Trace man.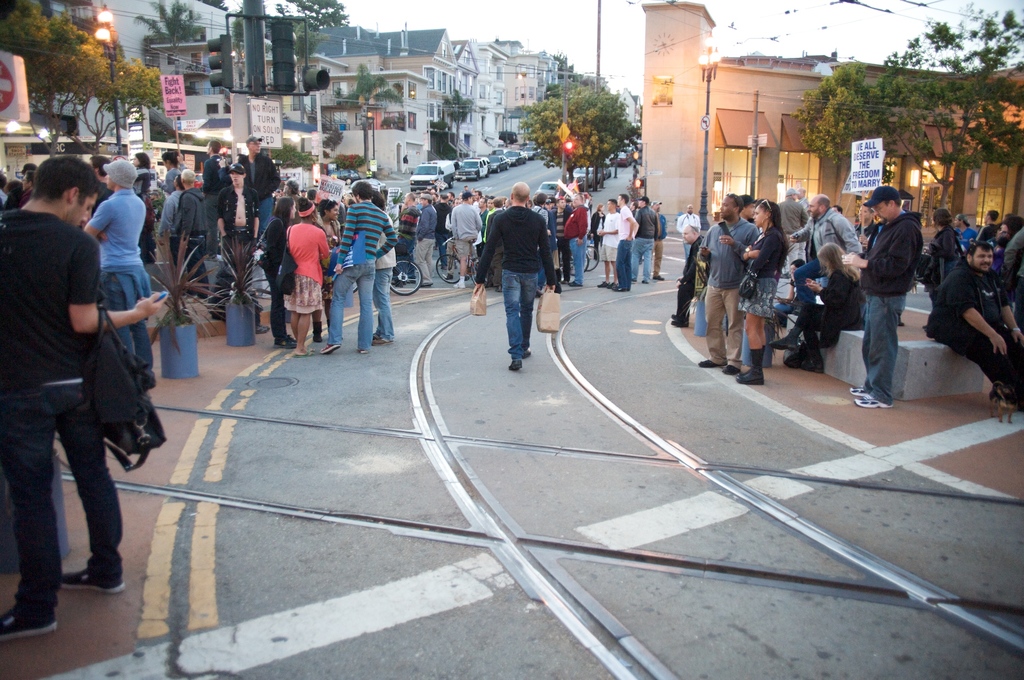
Traced to 177 166 207 294.
